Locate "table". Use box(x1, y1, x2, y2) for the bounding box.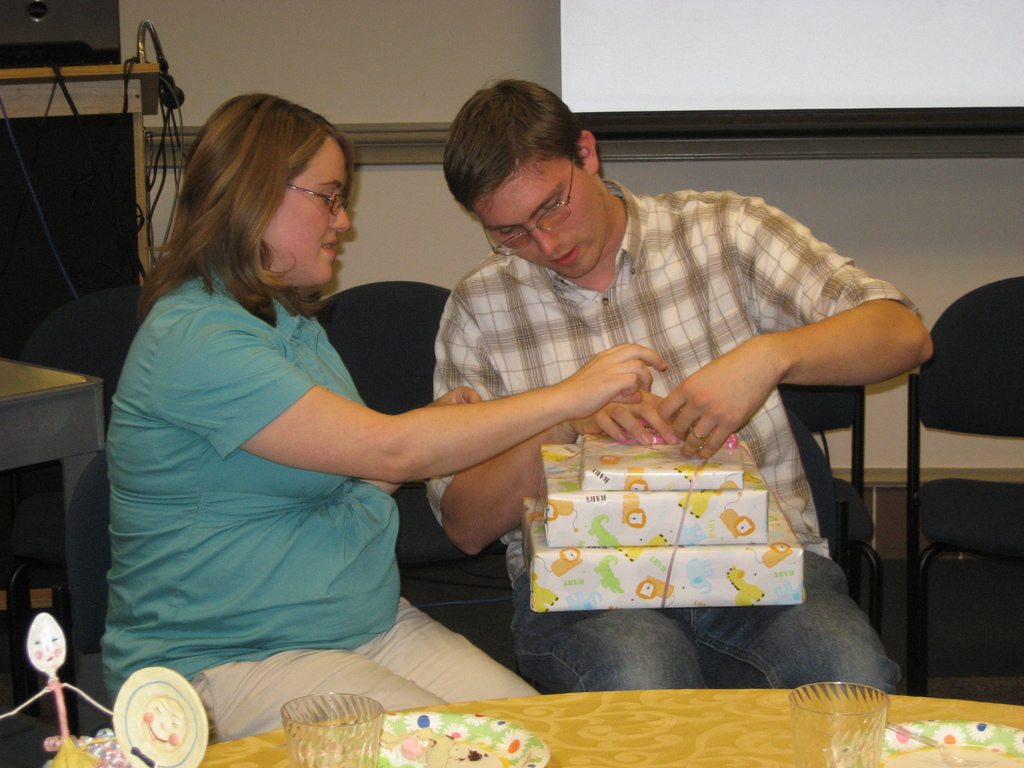
box(0, 355, 103, 733).
